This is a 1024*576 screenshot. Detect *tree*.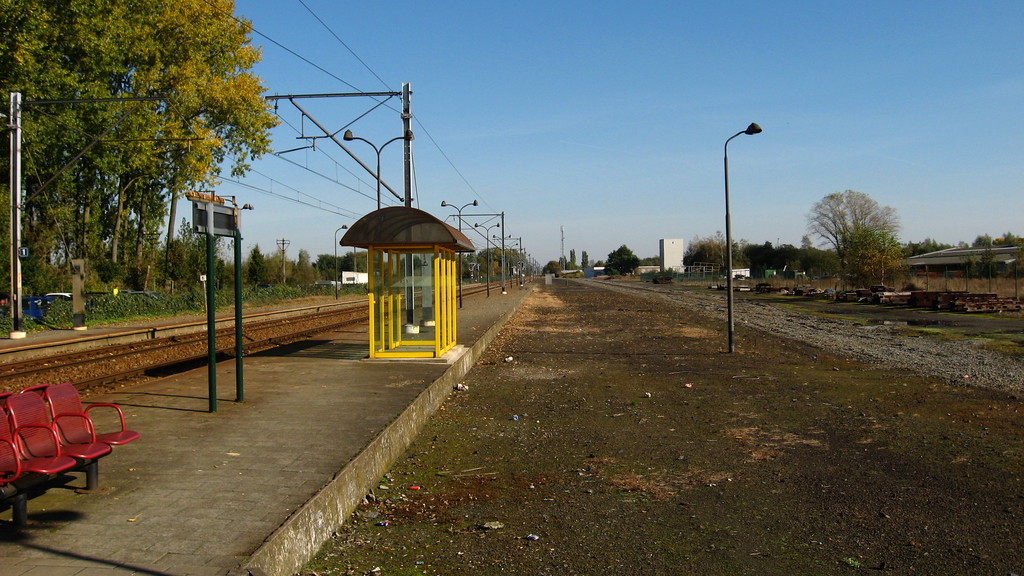
{"x1": 582, "y1": 248, "x2": 591, "y2": 272}.
